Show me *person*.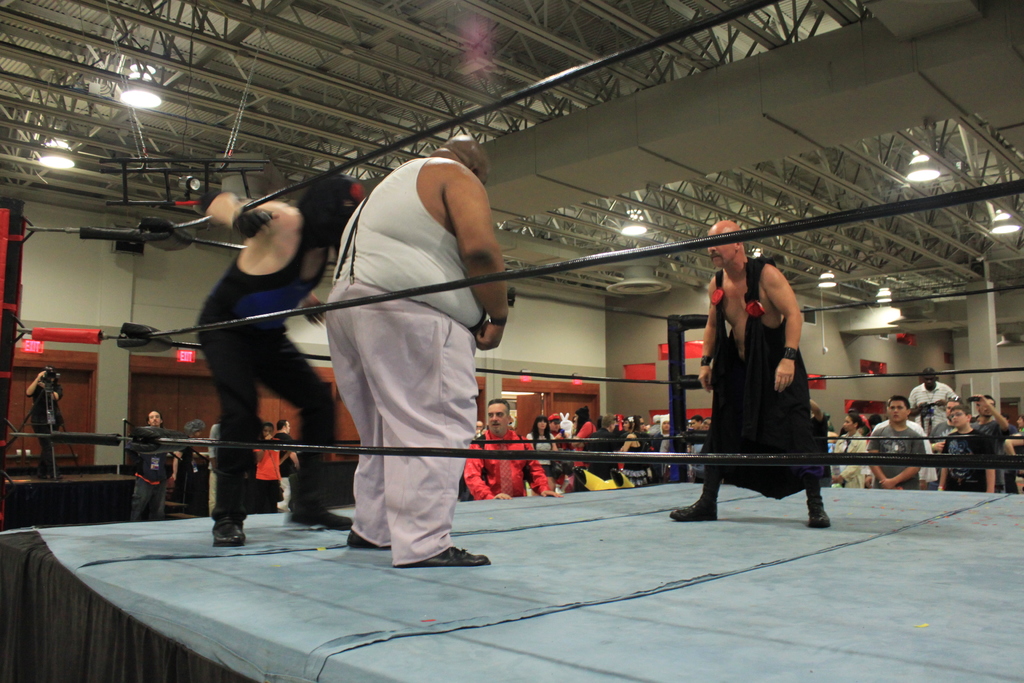
*person* is here: <bbox>320, 130, 505, 566</bbox>.
